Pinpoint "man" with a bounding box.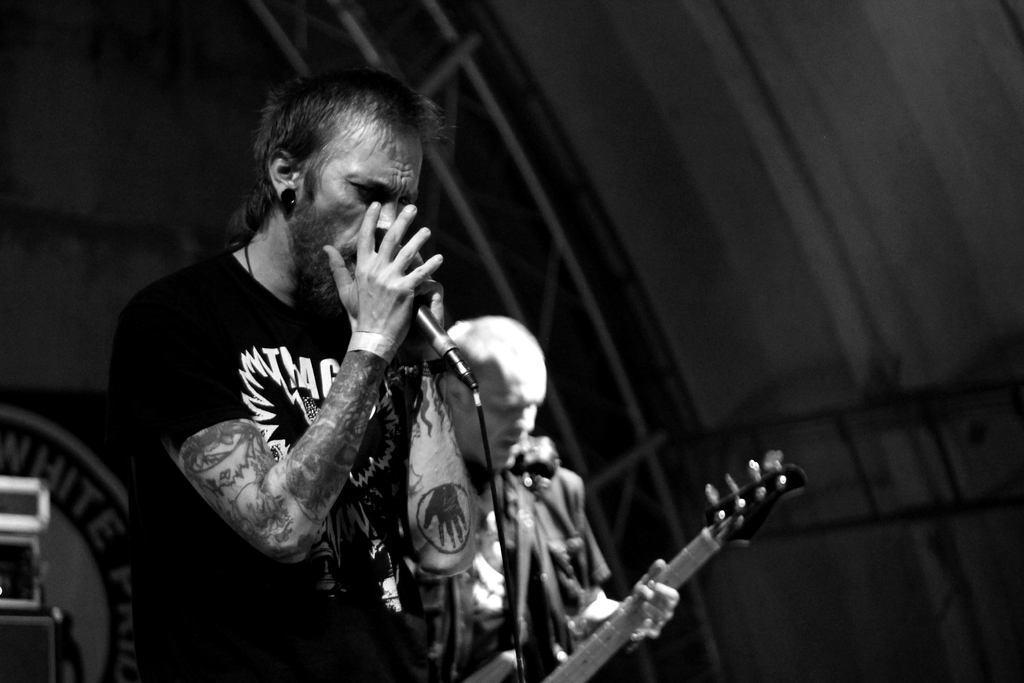
region(134, 56, 569, 665).
